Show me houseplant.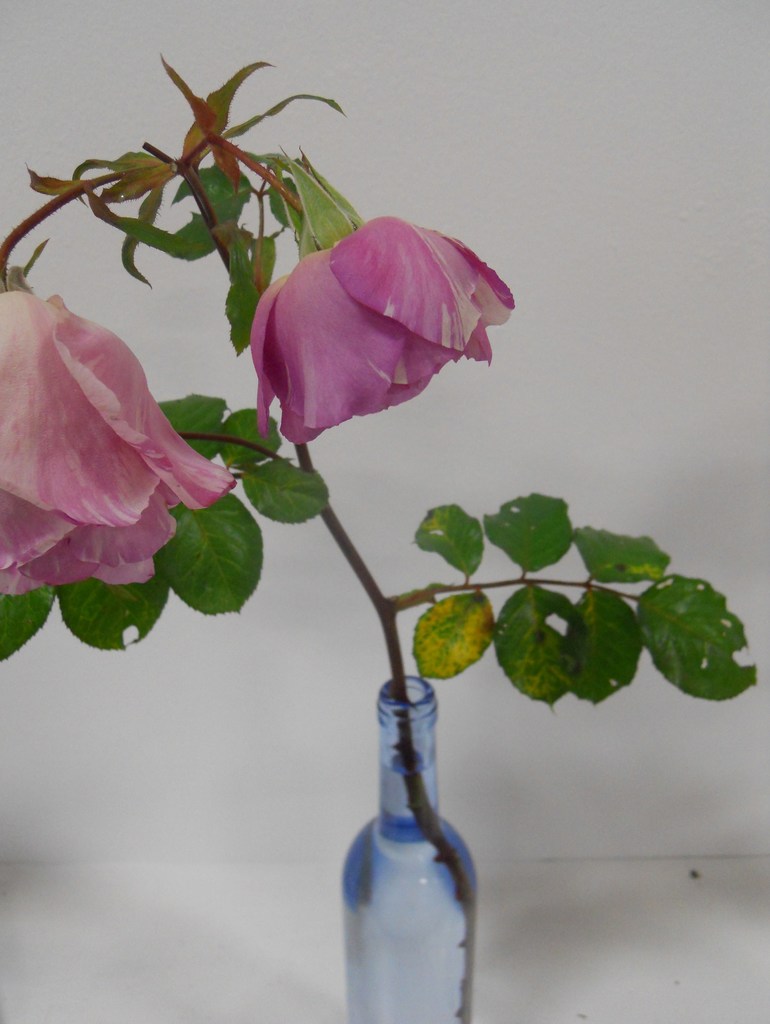
houseplant is here: 0,57,767,1023.
